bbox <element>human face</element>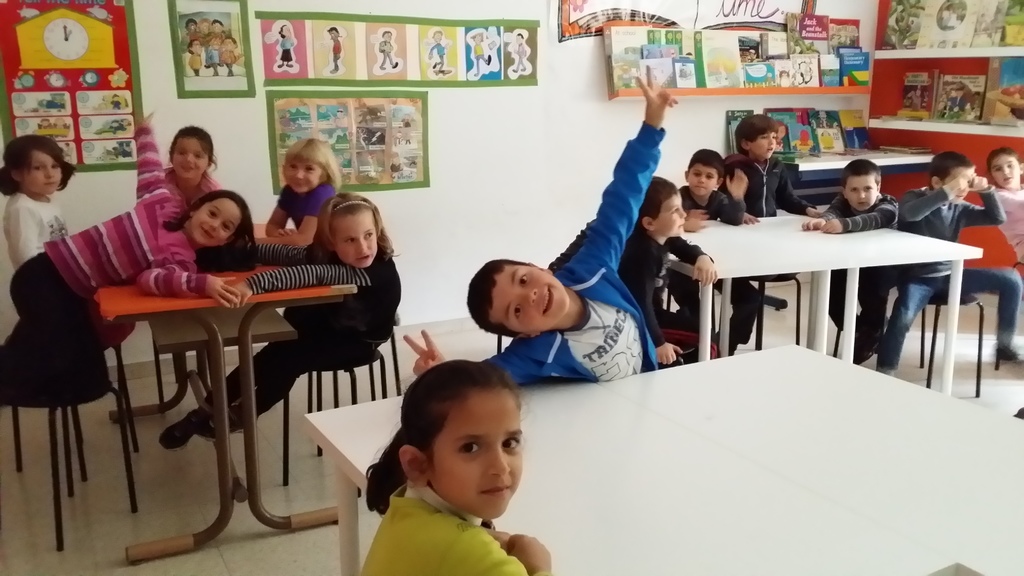
{"x1": 173, "y1": 134, "x2": 207, "y2": 177}
